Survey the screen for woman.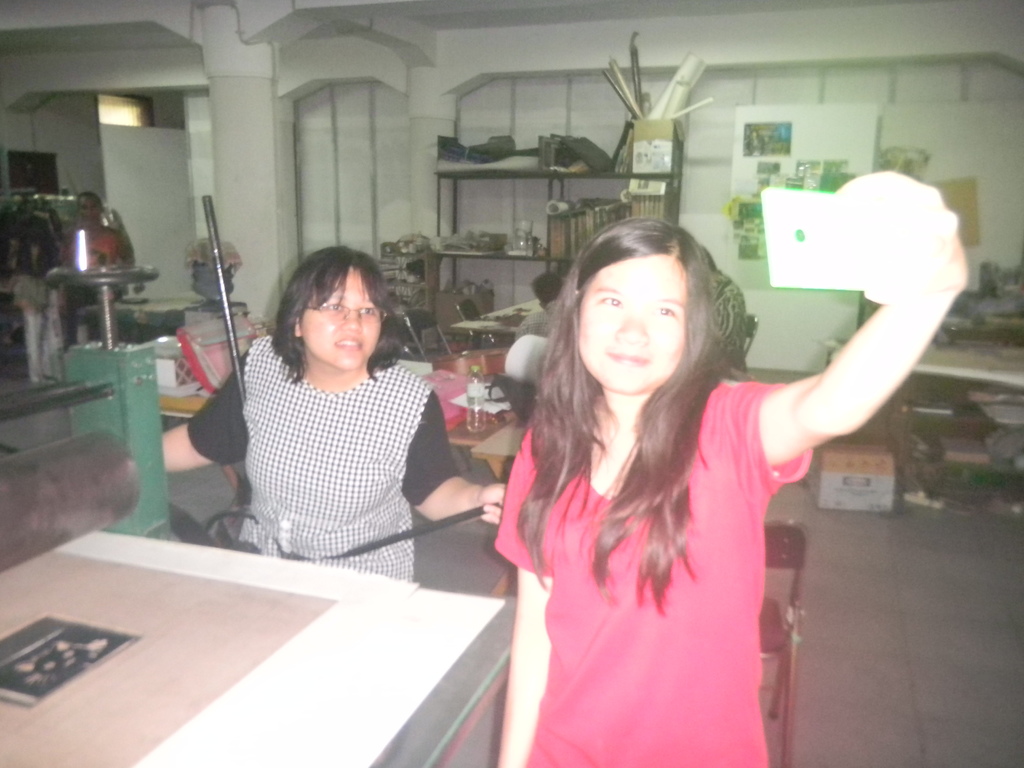
Survey found: 161/244/509/582.
